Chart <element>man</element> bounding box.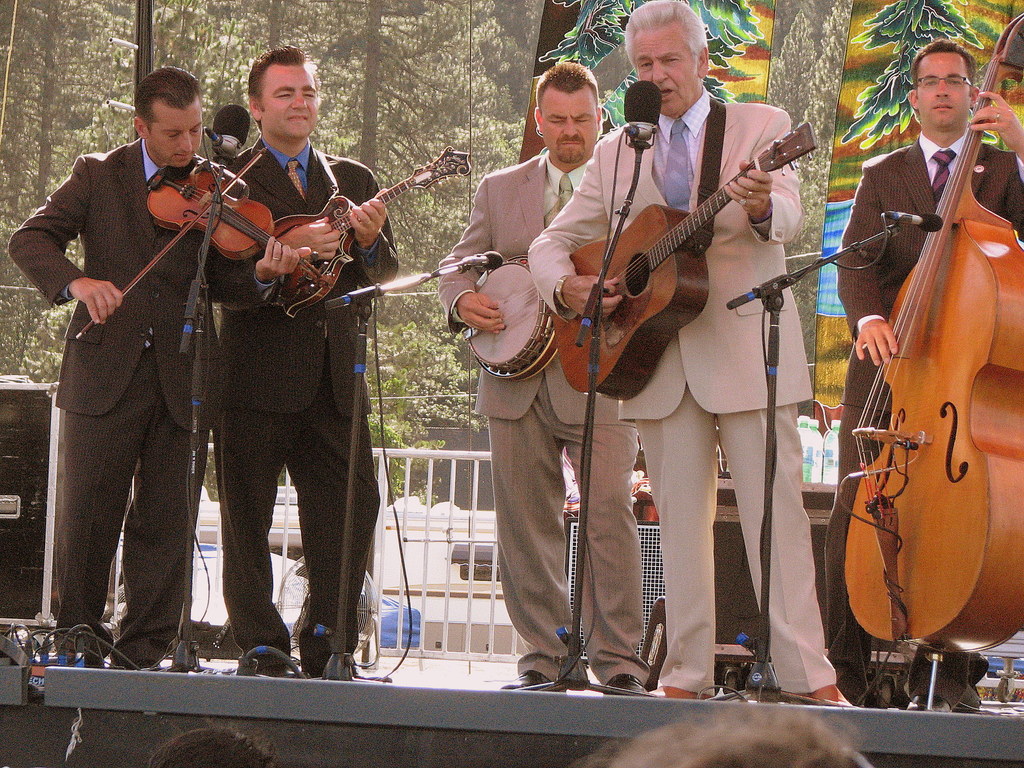
Charted: 439/58/645/694.
